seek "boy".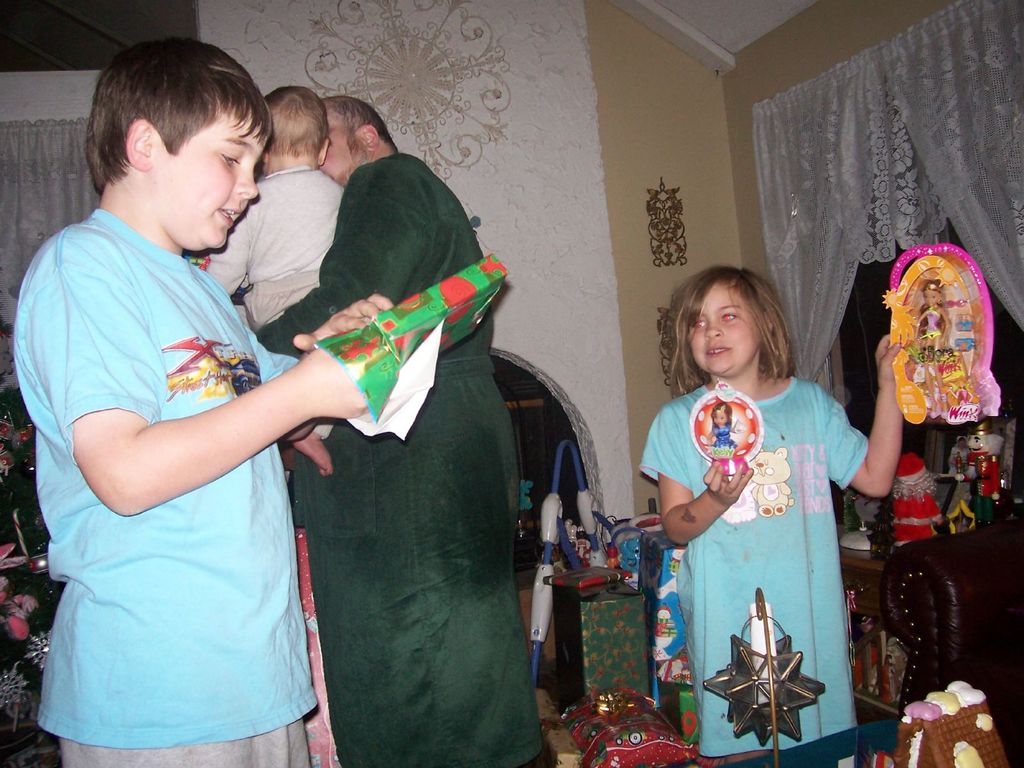
Rect(189, 76, 364, 472).
